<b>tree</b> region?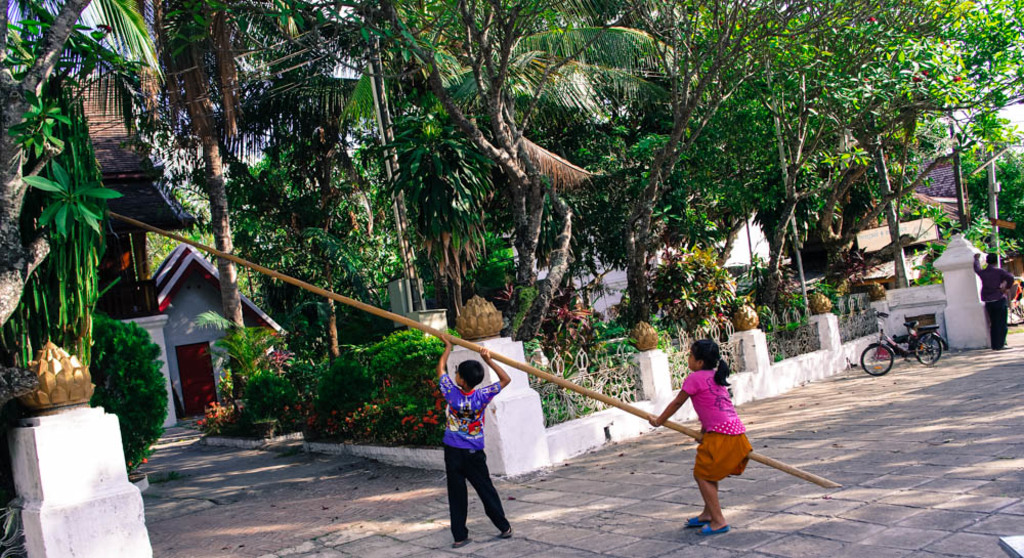
crop(340, 0, 659, 337)
